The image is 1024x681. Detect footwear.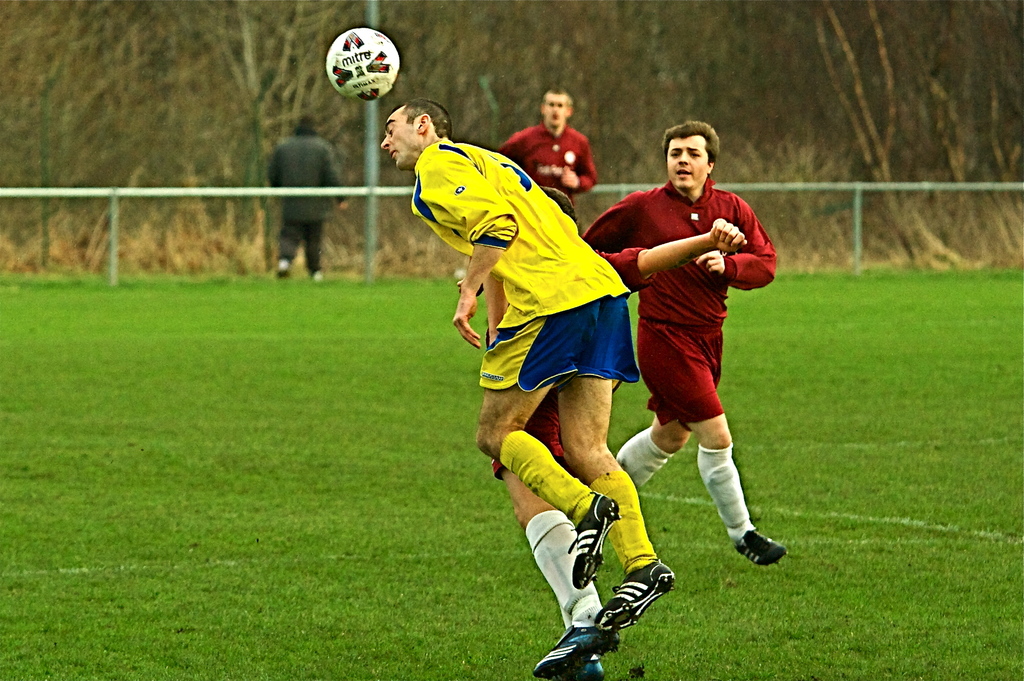
Detection: pyautogui.locateOnScreen(560, 488, 615, 588).
